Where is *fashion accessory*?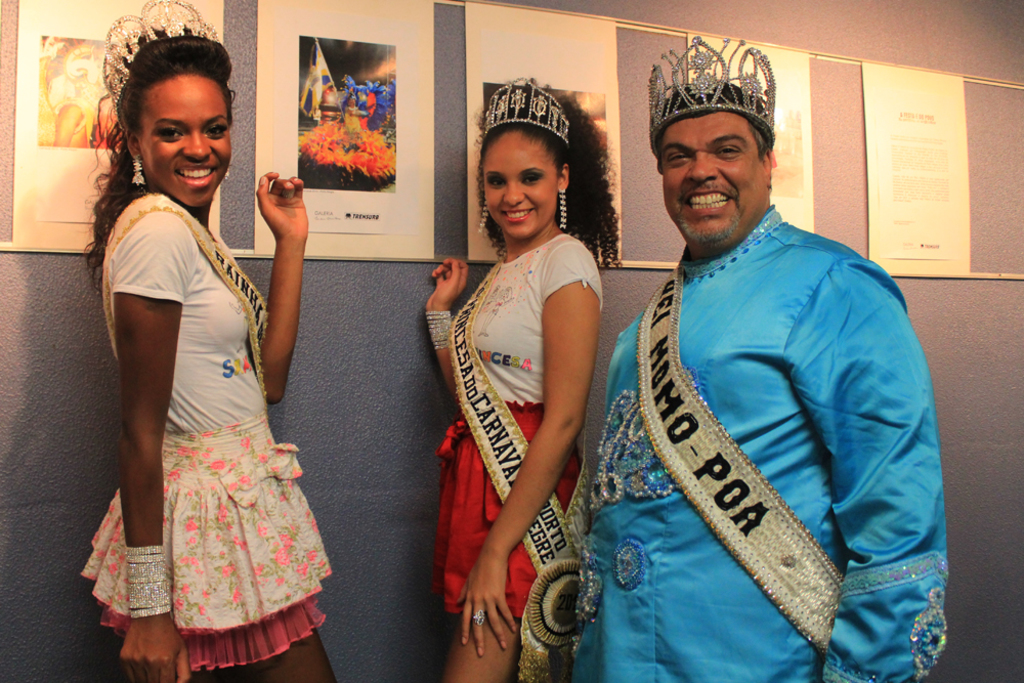
l=477, t=200, r=488, b=229.
